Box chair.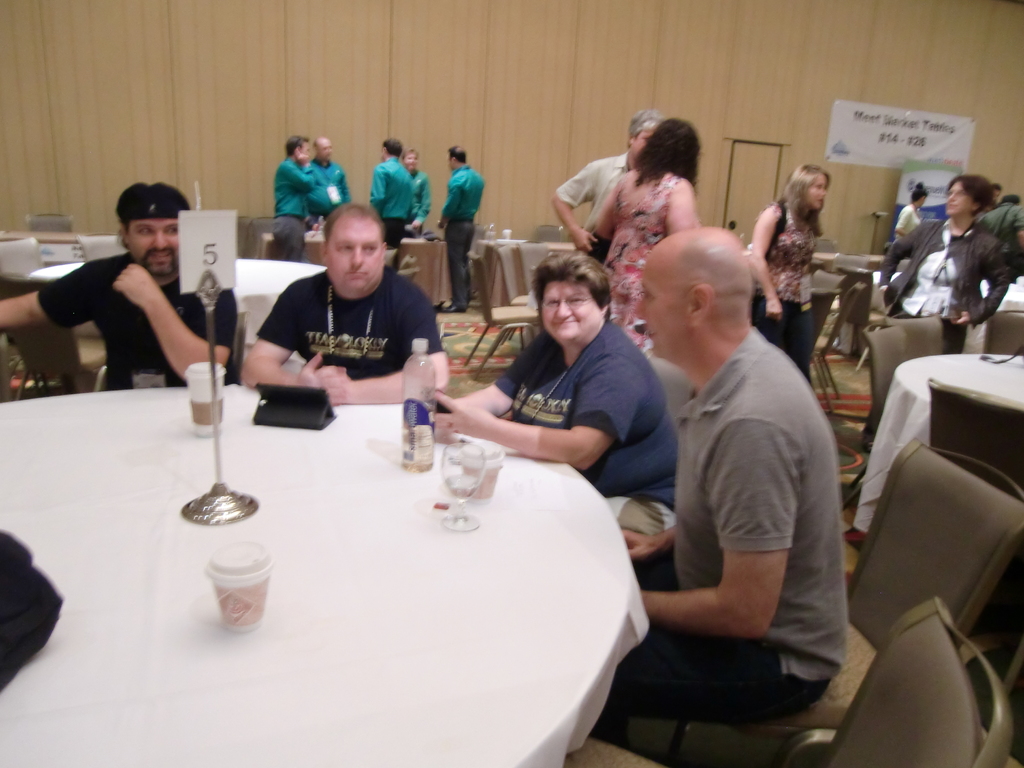
(0, 268, 113, 403).
